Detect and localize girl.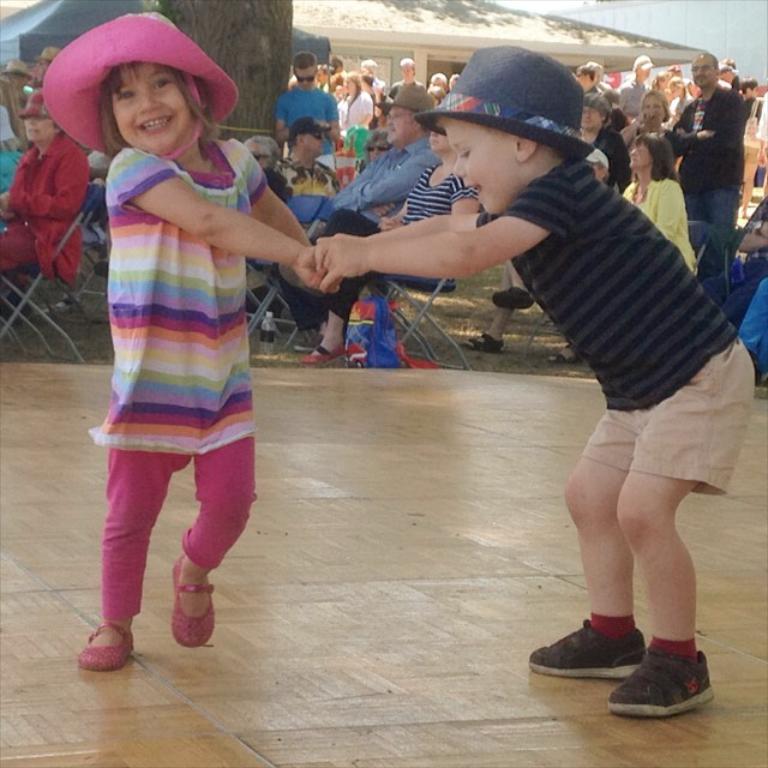
Localized at (330, 71, 378, 133).
